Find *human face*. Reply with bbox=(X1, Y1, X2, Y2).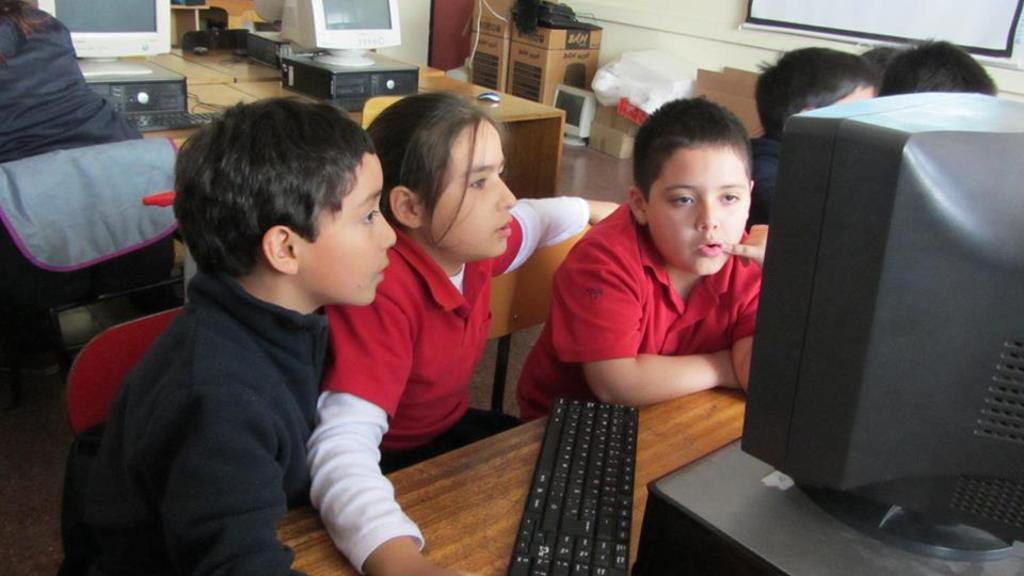
bbox=(640, 147, 752, 276).
